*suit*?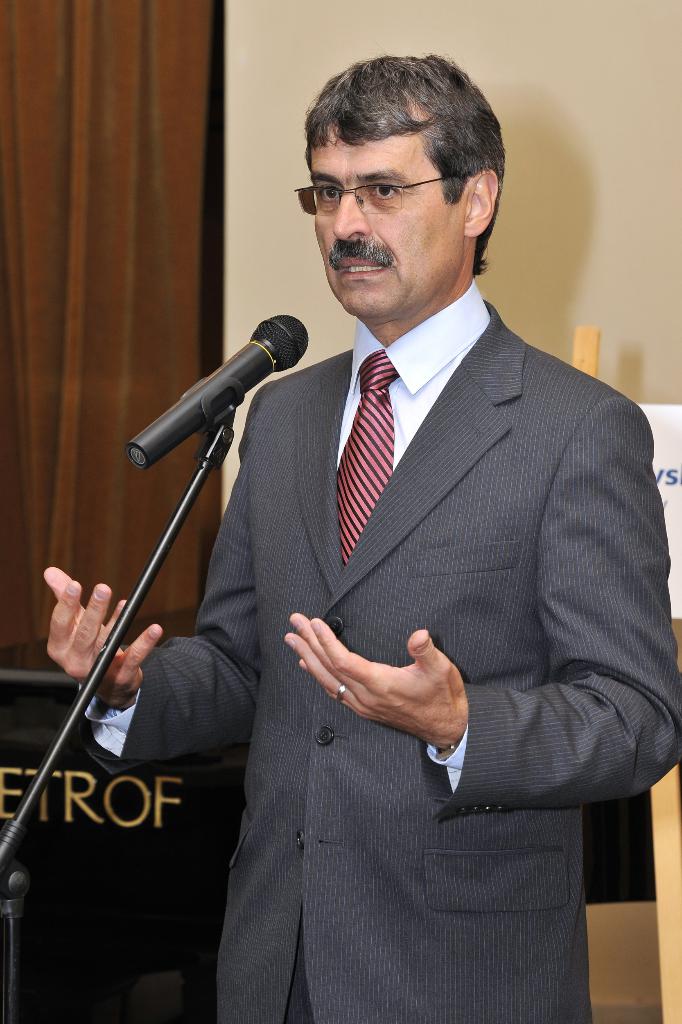
left=81, top=303, right=681, bottom=1023
